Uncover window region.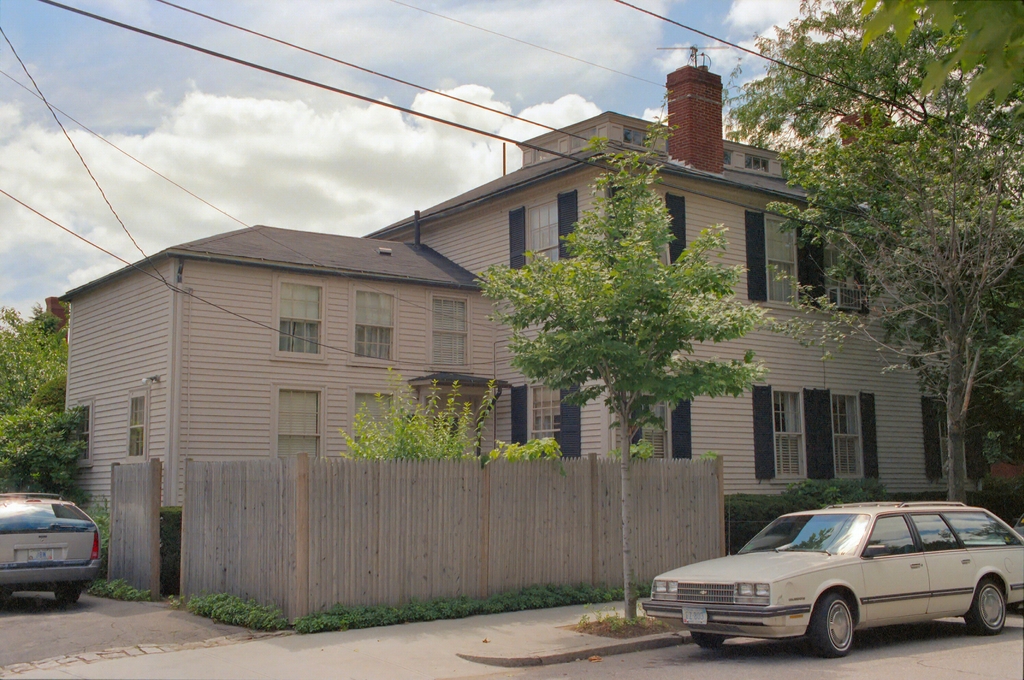
Uncovered: [left=72, top=399, right=92, bottom=461].
